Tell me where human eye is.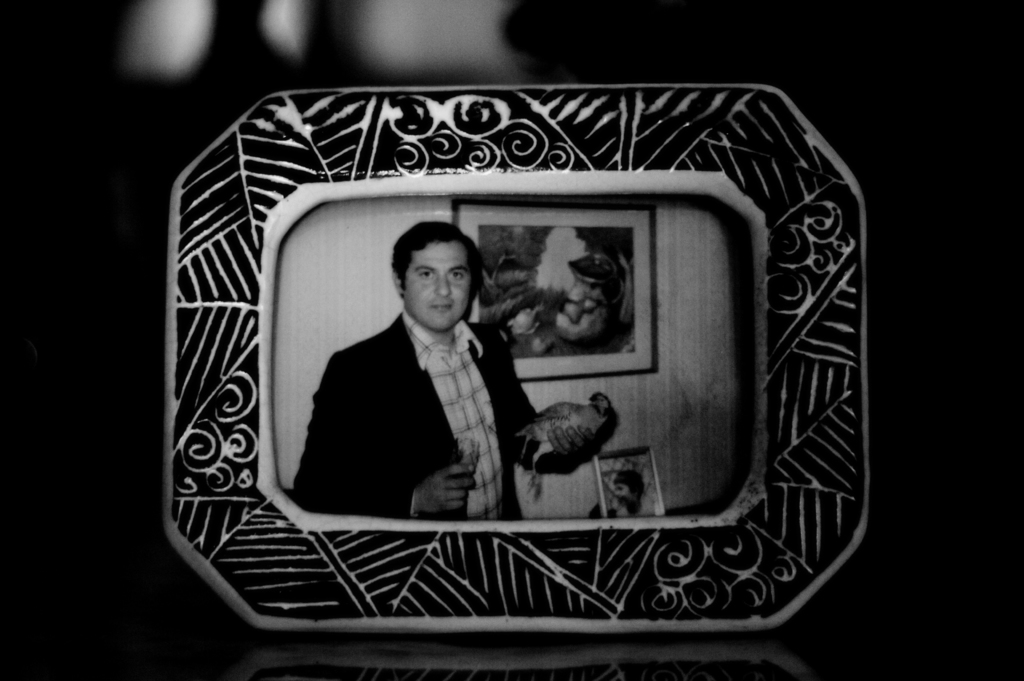
human eye is at 414:272:436:285.
